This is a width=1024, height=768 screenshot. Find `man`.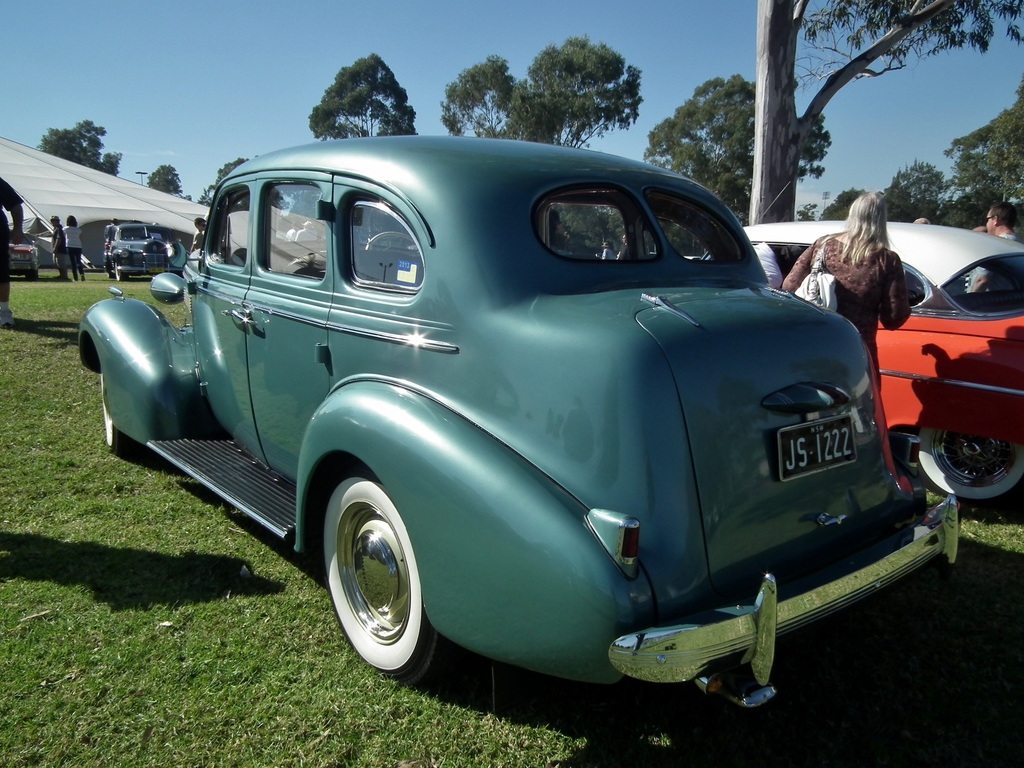
Bounding box: <box>0,174,24,328</box>.
